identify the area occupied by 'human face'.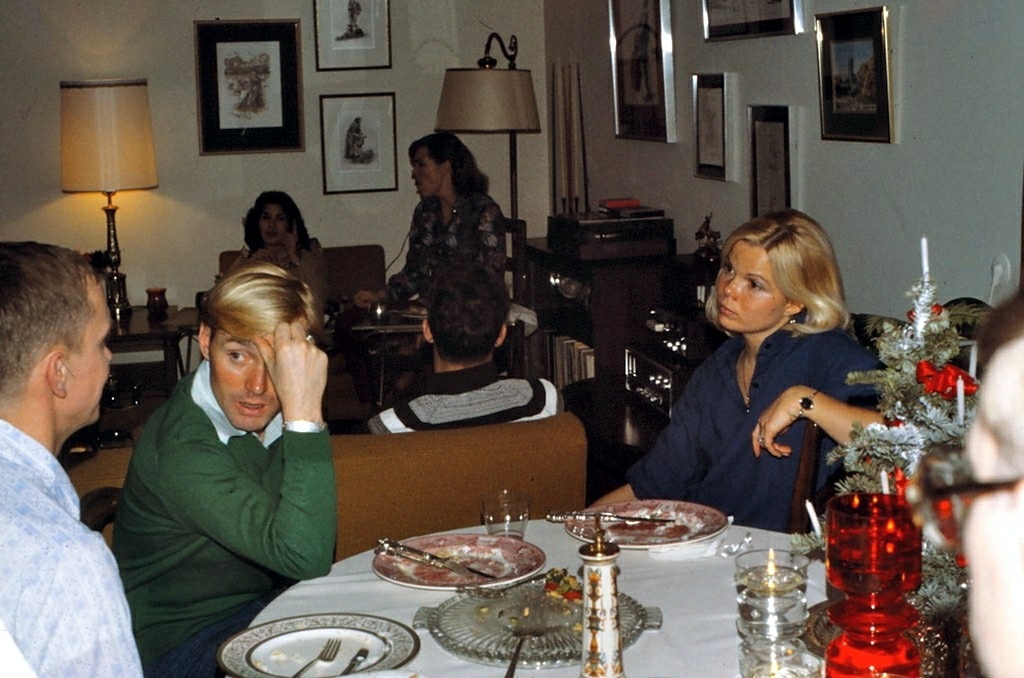
Area: <bbox>80, 273, 115, 424</bbox>.
